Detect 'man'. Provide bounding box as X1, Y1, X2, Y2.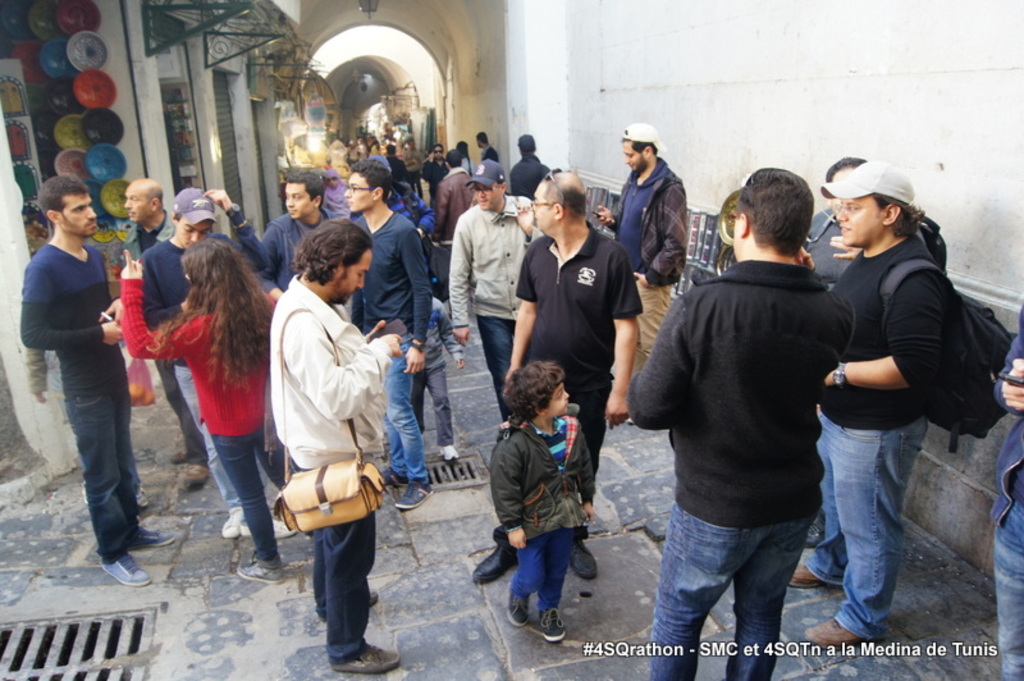
474, 174, 643, 579.
